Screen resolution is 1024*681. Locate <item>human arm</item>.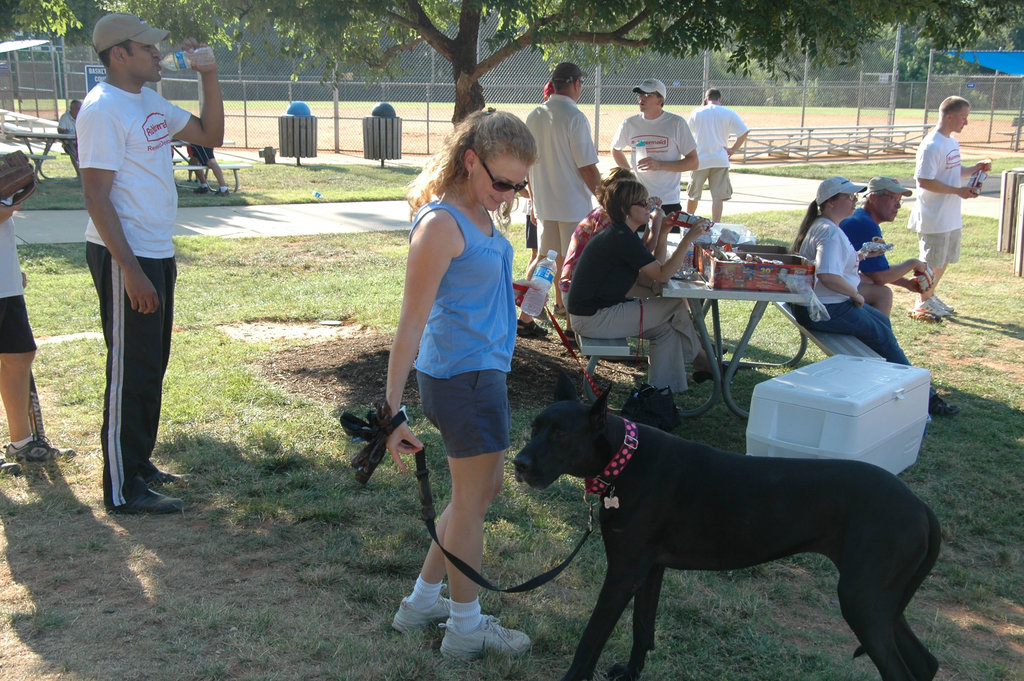
x1=637, y1=194, x2=666, y2=250.
